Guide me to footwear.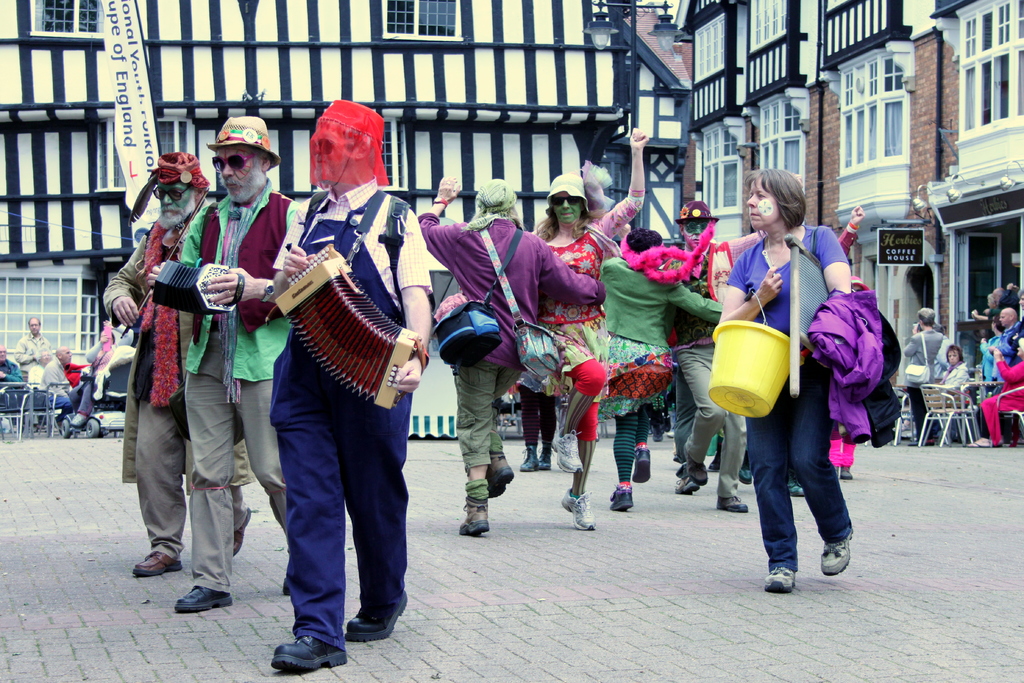
Guidance: {"x1": 231, "y1": 509, "x2": 250, "y2": 557}.
